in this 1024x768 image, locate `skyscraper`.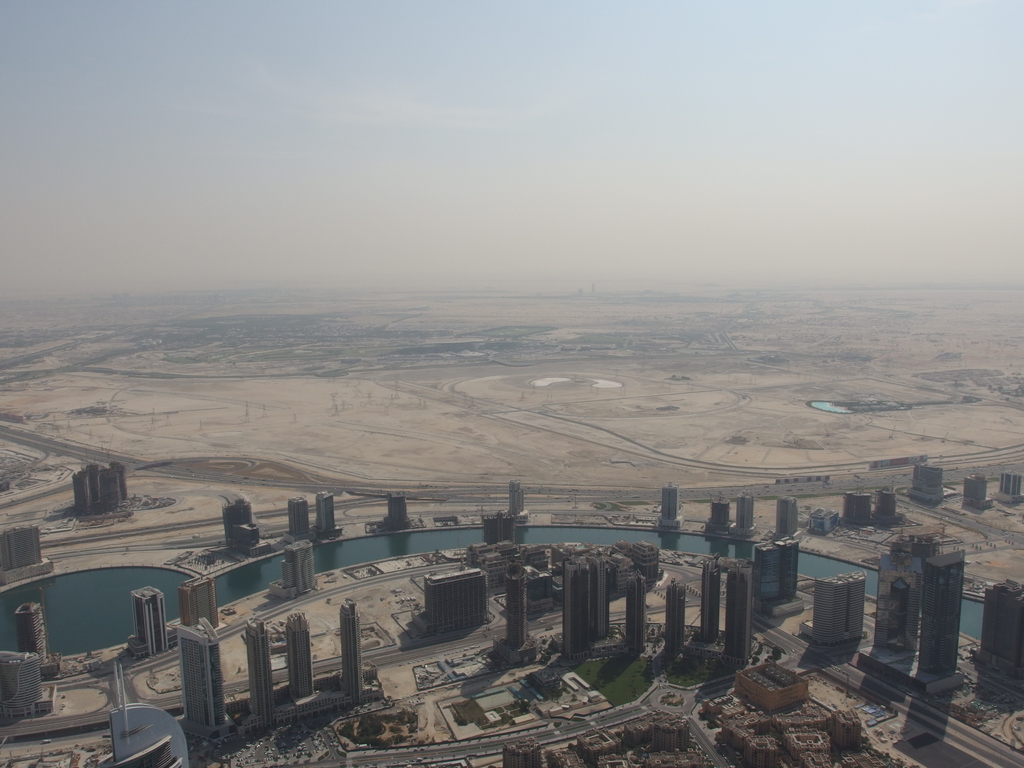
Bounding box: 979/584/1023/680.
